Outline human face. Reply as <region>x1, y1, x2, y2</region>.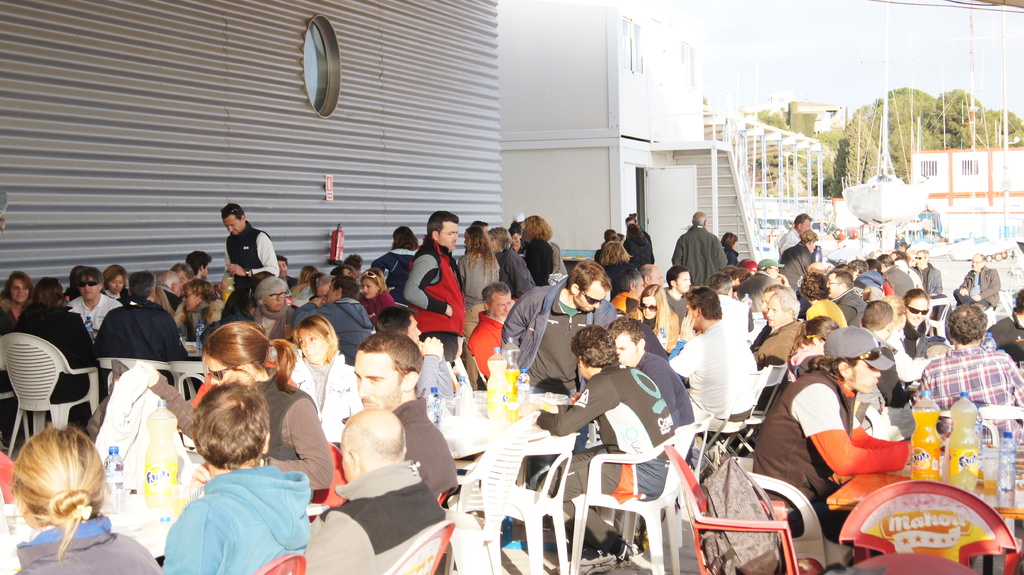
<region>900, 294, 929, 329</region>.
